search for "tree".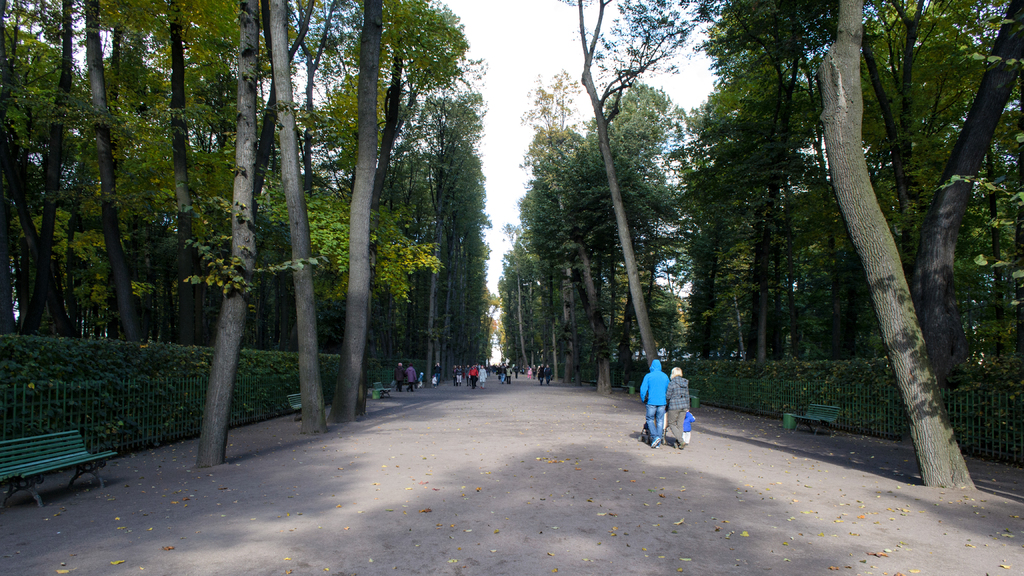
Found at (x1=65, y1=0, x2=175, y2=340).
